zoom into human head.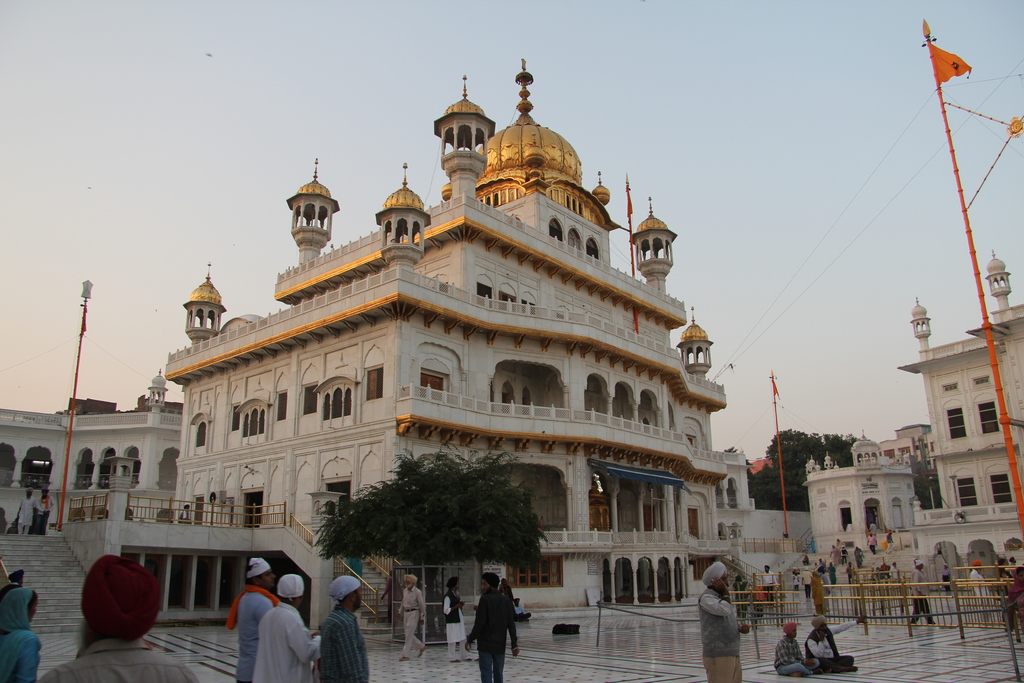
Zoom target: <region>699, 562, 730, 592</region>.
